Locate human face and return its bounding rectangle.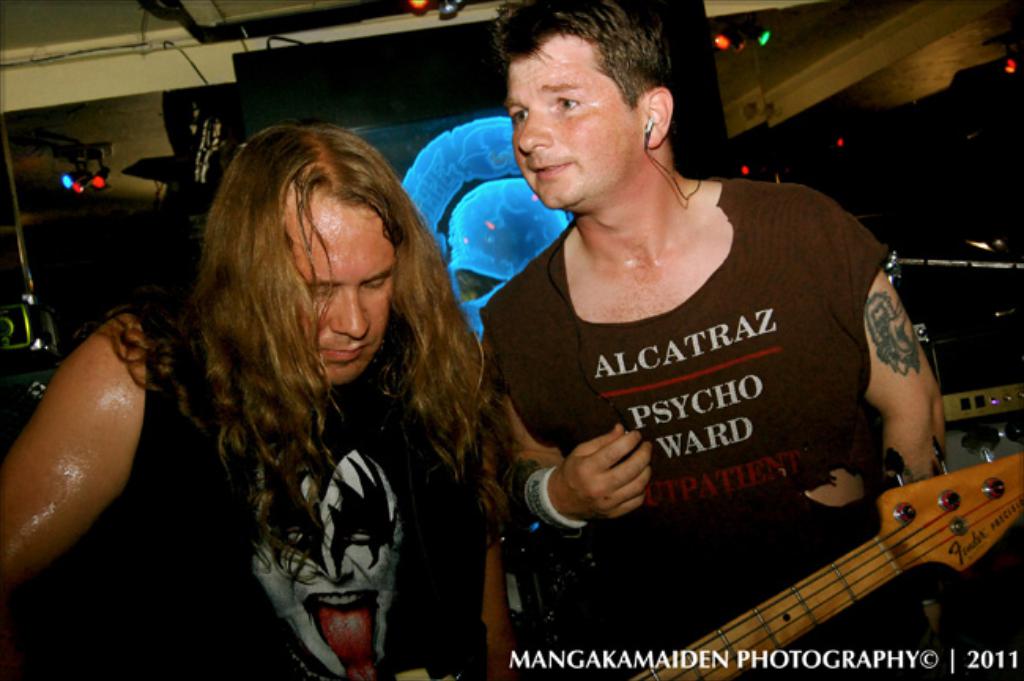
x1=507 y1=27 x2=640 y2=210.
